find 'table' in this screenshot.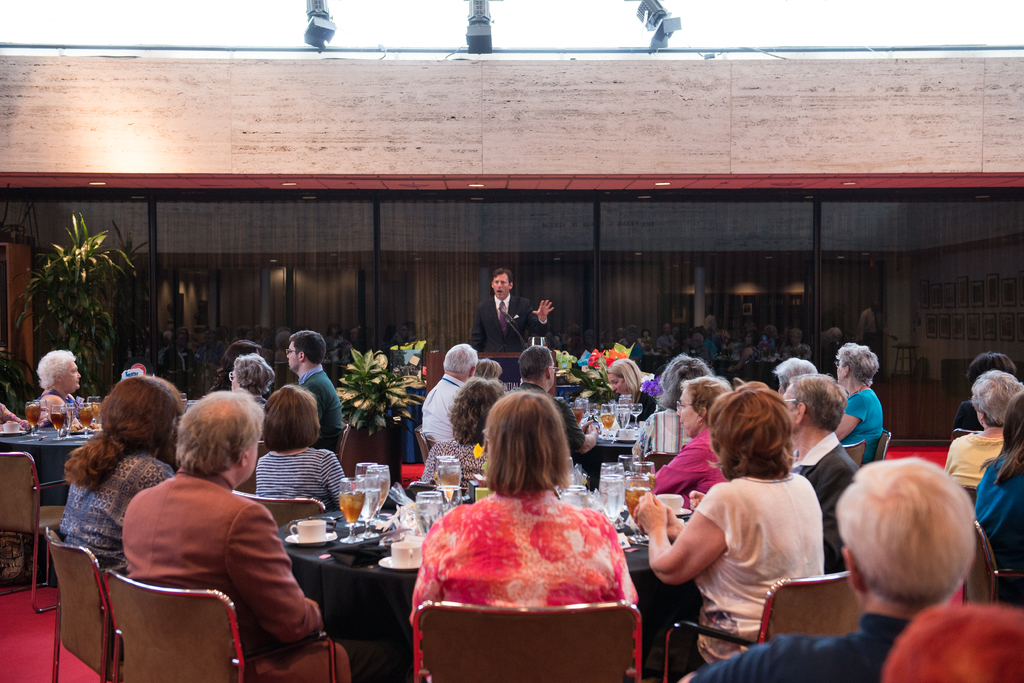
The bounding box for 'table' is 286,510,651,680.
